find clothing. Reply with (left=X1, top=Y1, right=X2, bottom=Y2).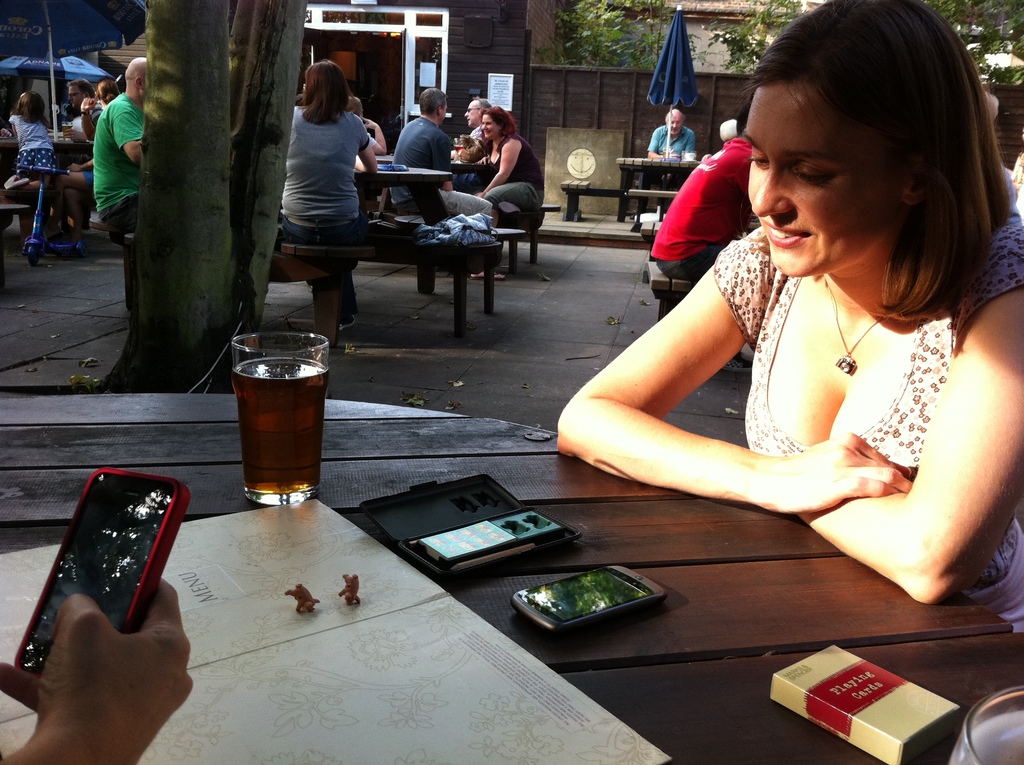
(left=467, top=124, right=484, bottom=142).
